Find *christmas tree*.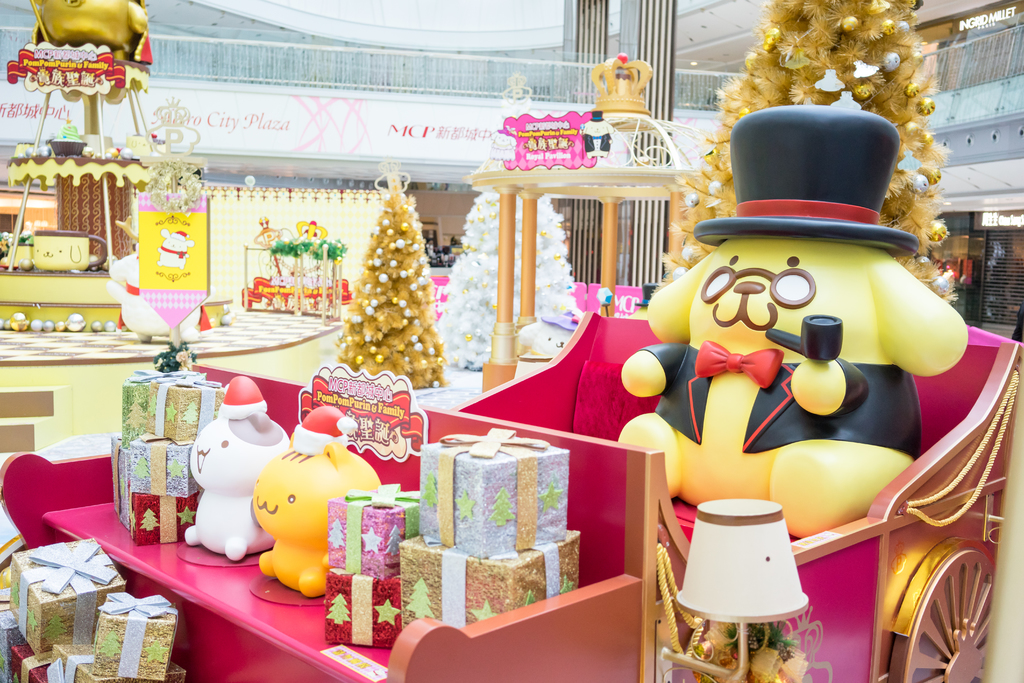
{"x1": 430, "y1": 62, "x2": 588, "y2": 374}.
